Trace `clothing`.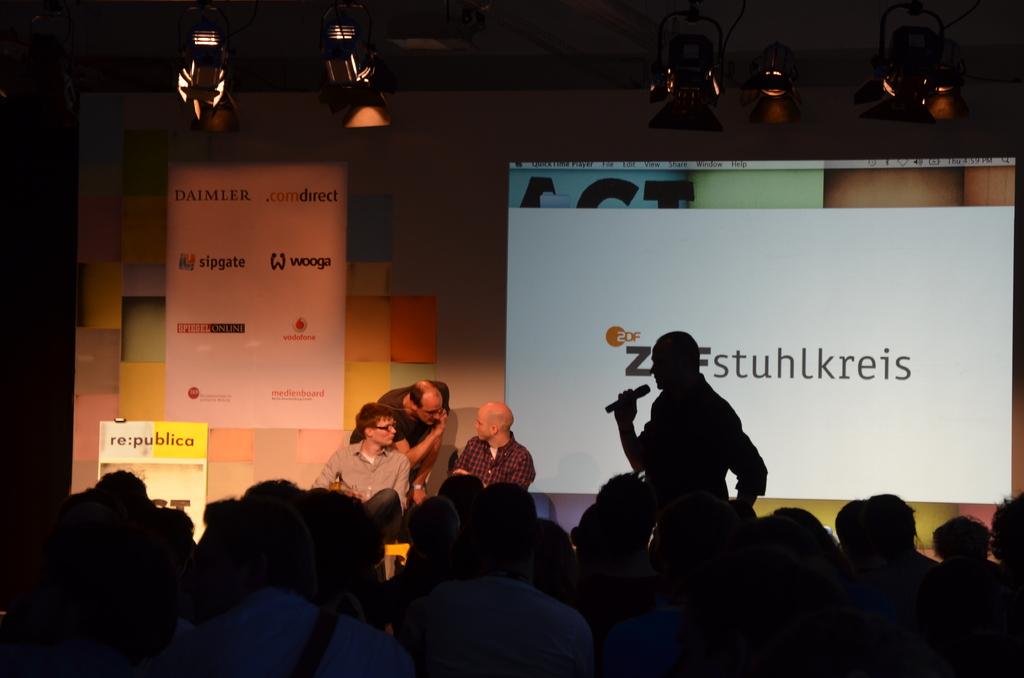
Traced to box=[451, 432, 532, 490].
